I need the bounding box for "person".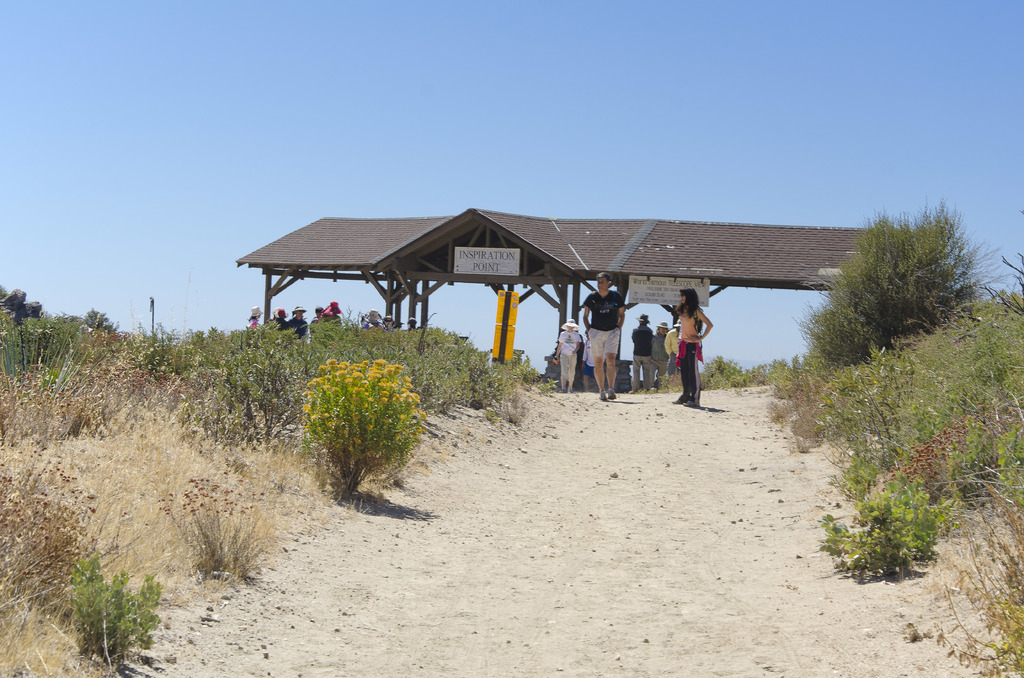
Here it is: [left=271, top=305, right=292, bottom=327].
